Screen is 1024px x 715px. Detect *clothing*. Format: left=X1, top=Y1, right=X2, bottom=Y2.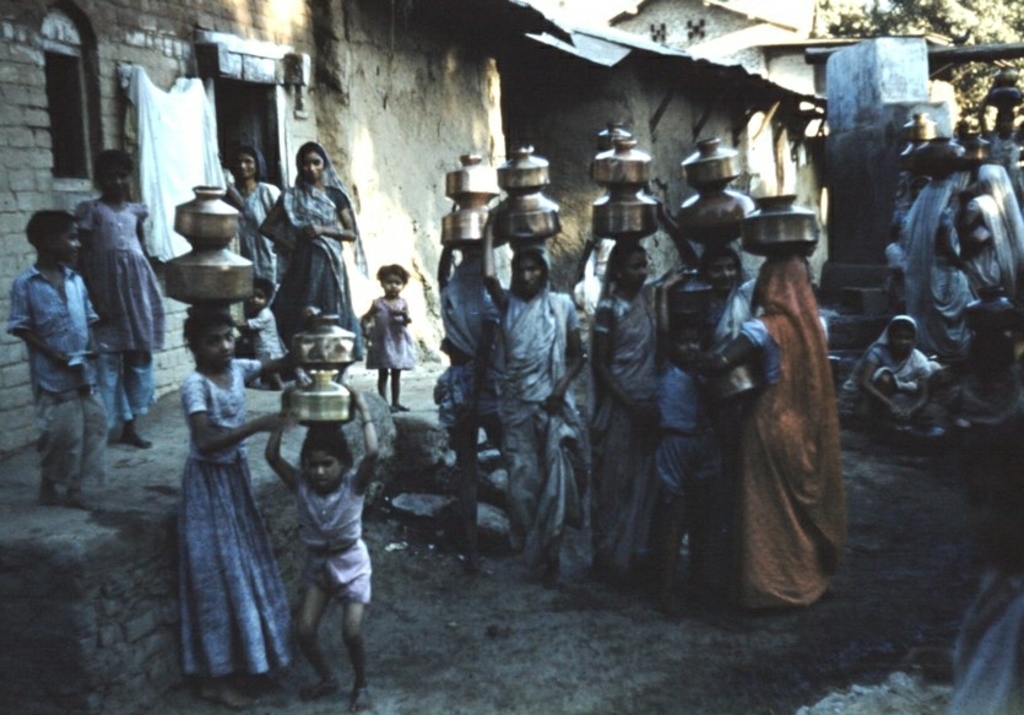
left=237, top=186, right=282, bottom=288.
